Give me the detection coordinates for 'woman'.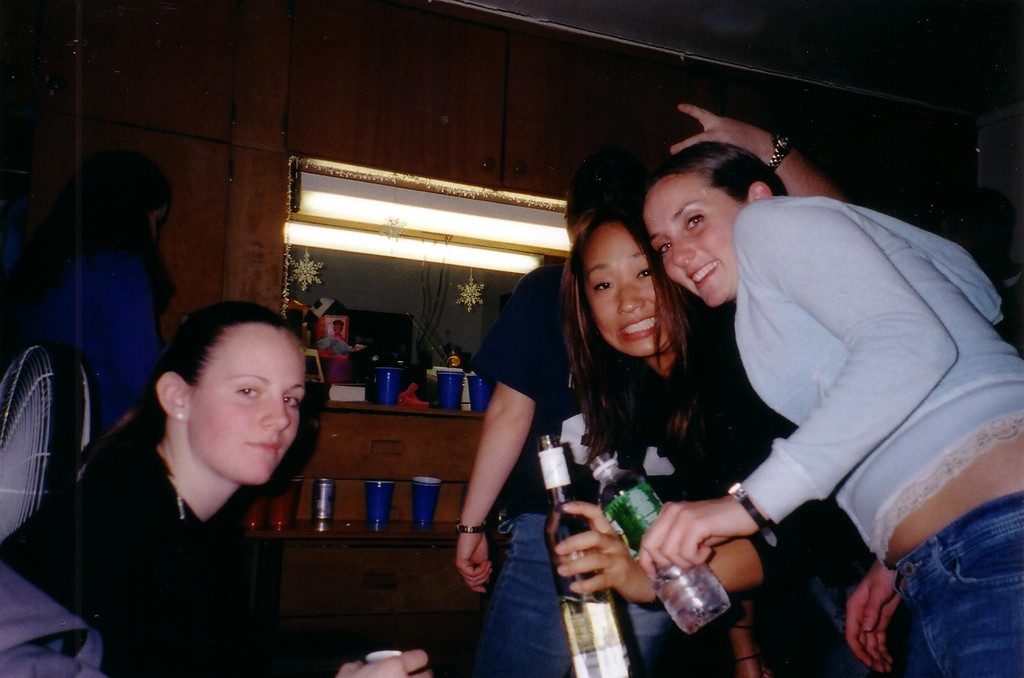
crop(0, 308, 429, 677).
